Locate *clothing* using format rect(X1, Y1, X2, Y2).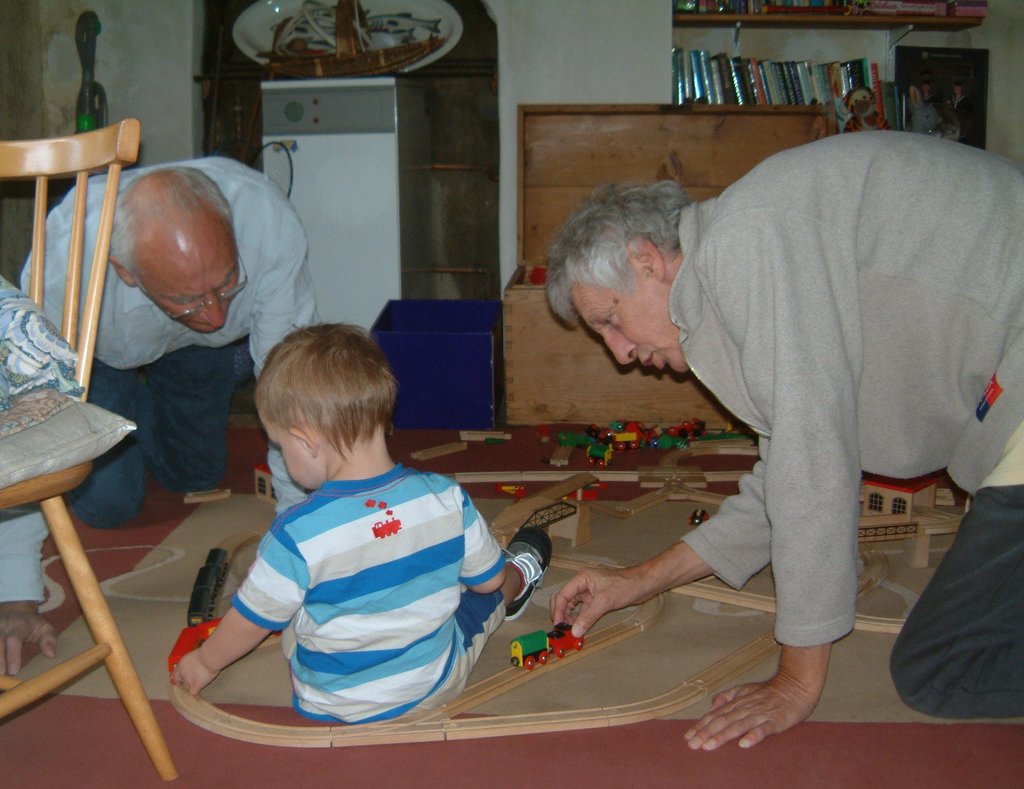
rect(670, 131, 1023, 724).
